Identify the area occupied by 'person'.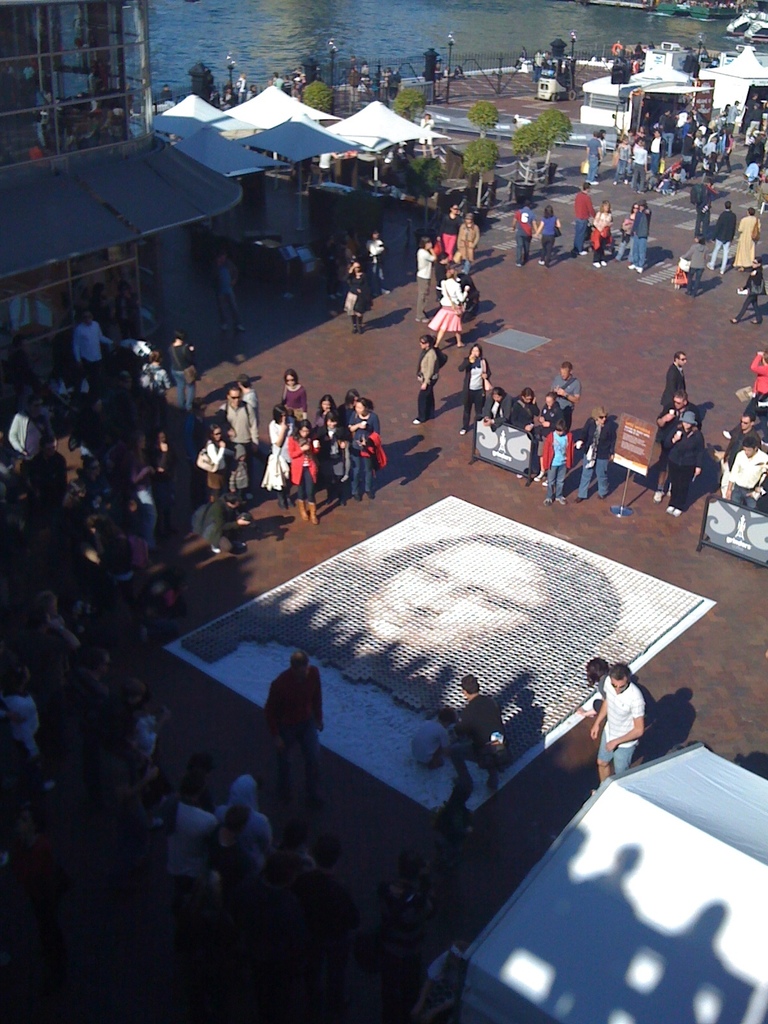
Area: [262,643,328,810].
